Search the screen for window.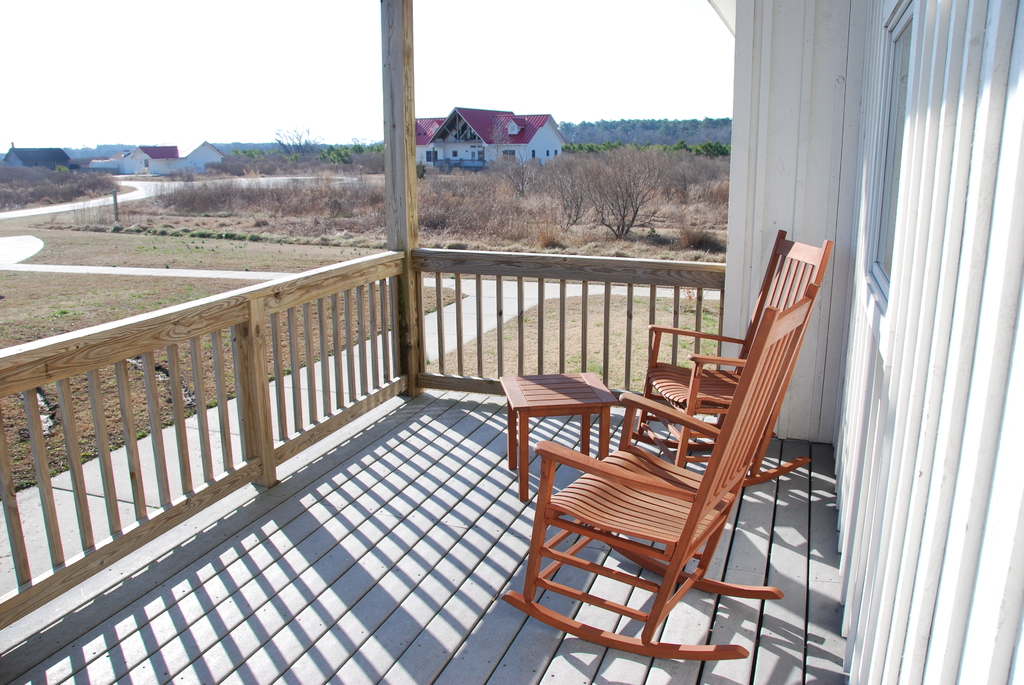
Found at 497:148:517:161.
